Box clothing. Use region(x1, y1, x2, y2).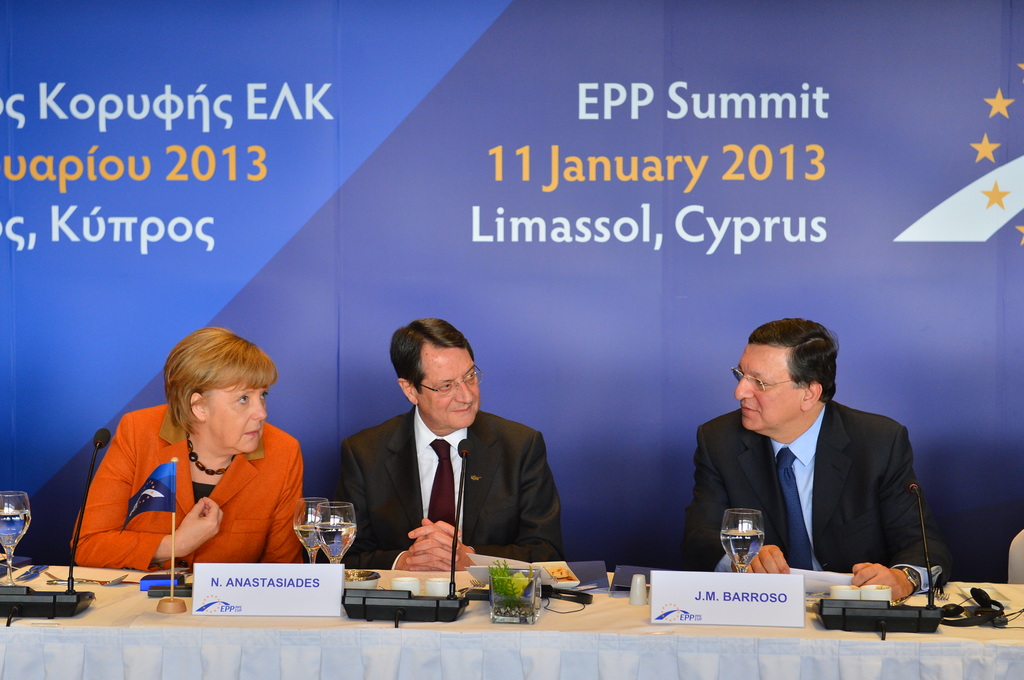
region(682, 404, 964, 575).
